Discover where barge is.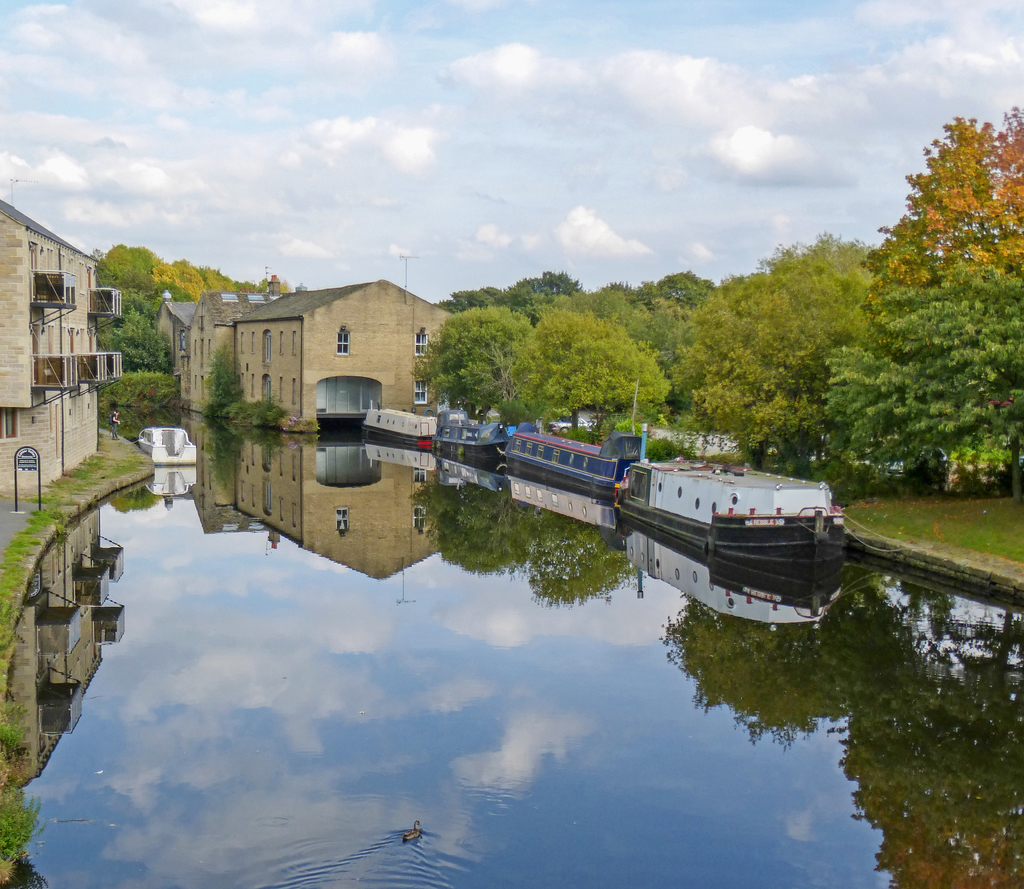
Discovered at 431, 407, 511, 471.
